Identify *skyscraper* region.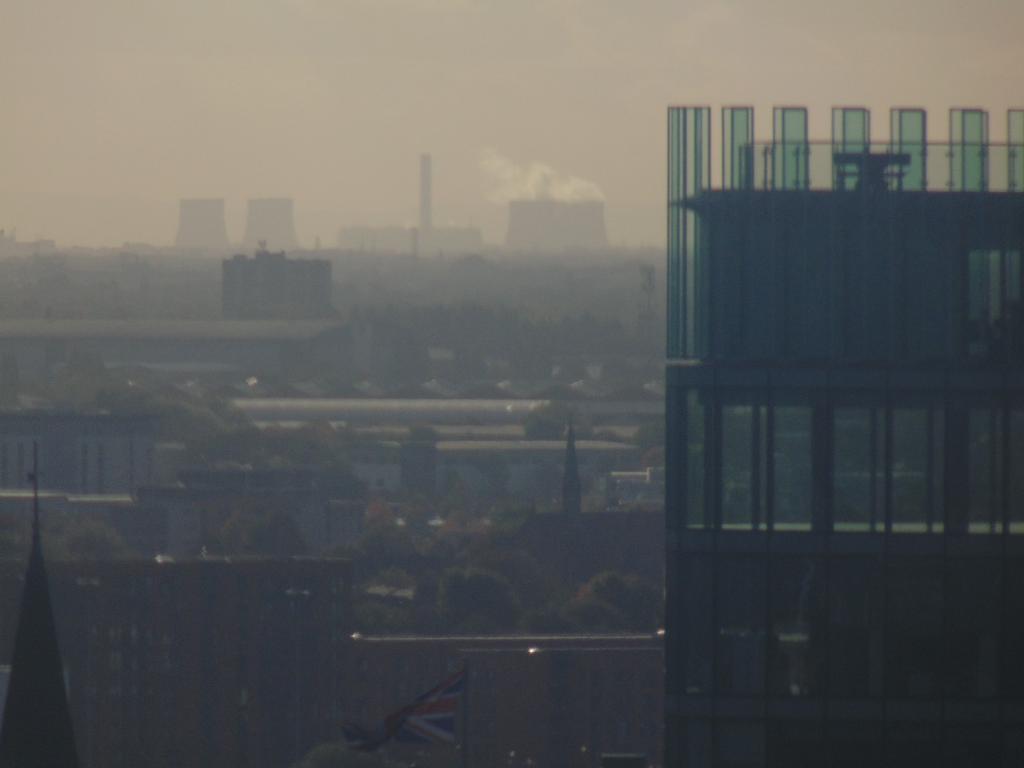
Region: box=[669, 104, 1023, 767].
